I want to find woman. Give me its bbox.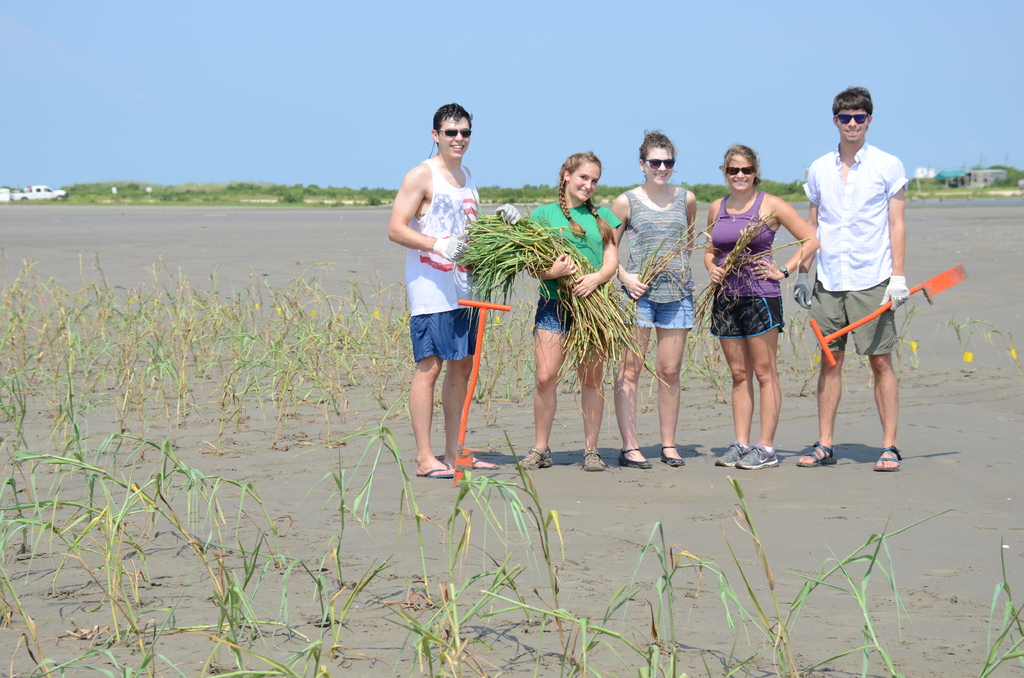
<bbox>511, 144, 621, 469</bbox>.
